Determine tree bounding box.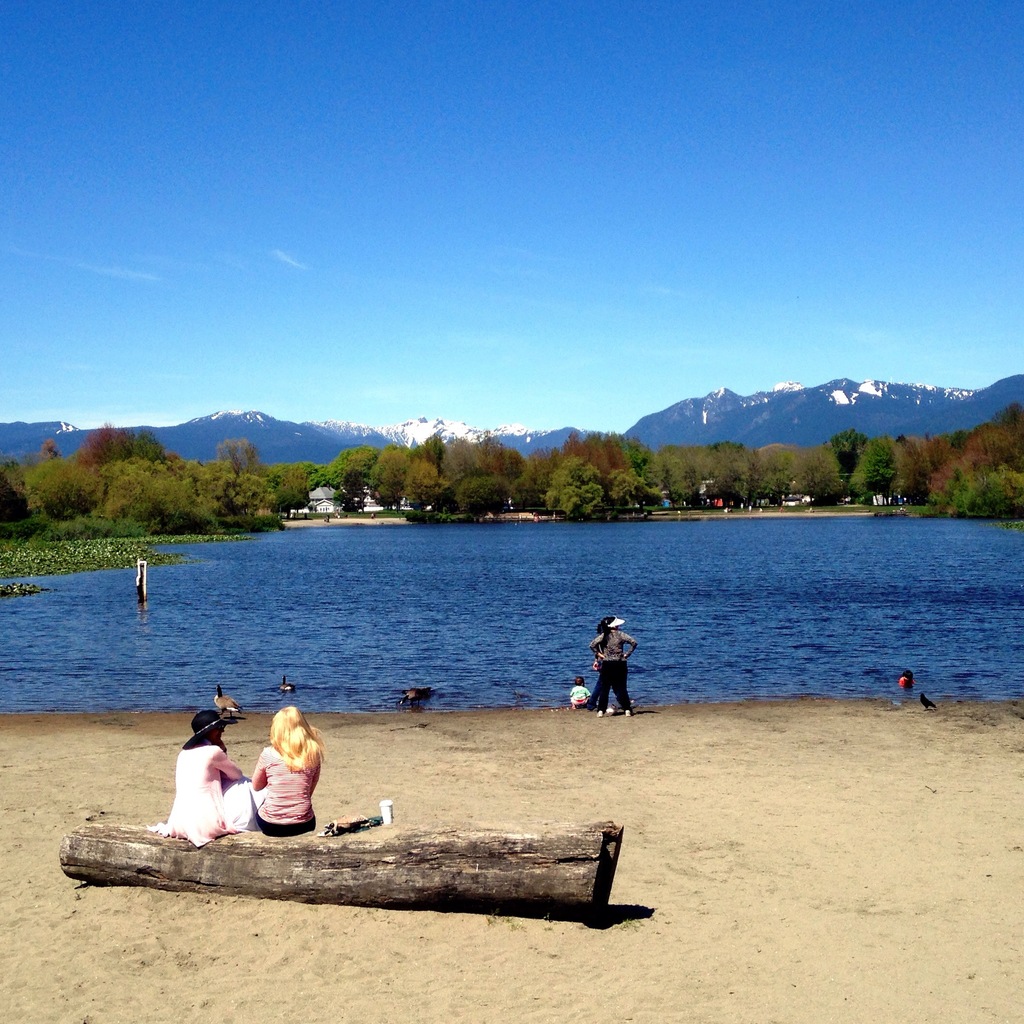
Determined: (408,454,434,504).
